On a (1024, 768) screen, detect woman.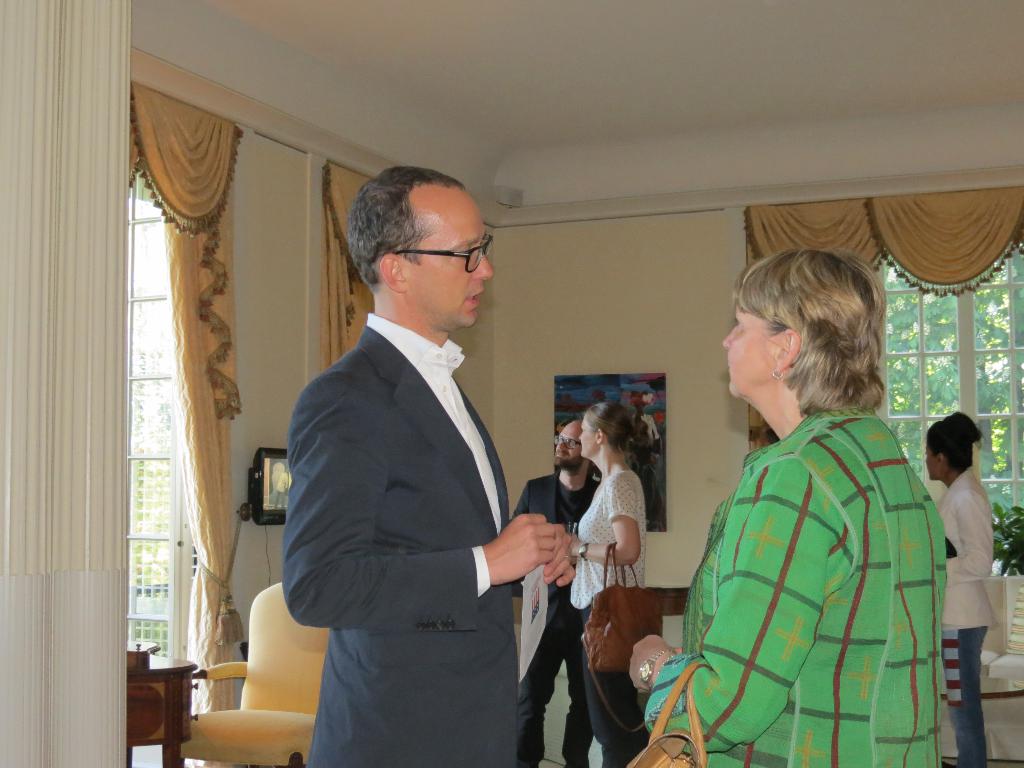
BBox(620, 386, 660, 527).
